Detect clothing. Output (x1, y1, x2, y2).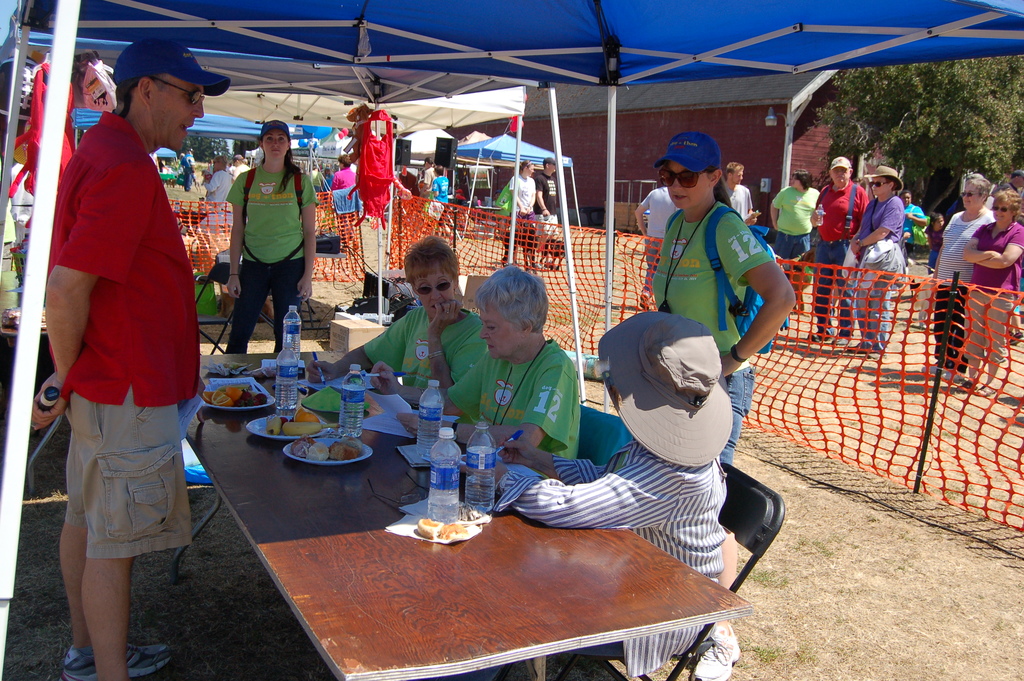
(770, 183, 819, 299).
